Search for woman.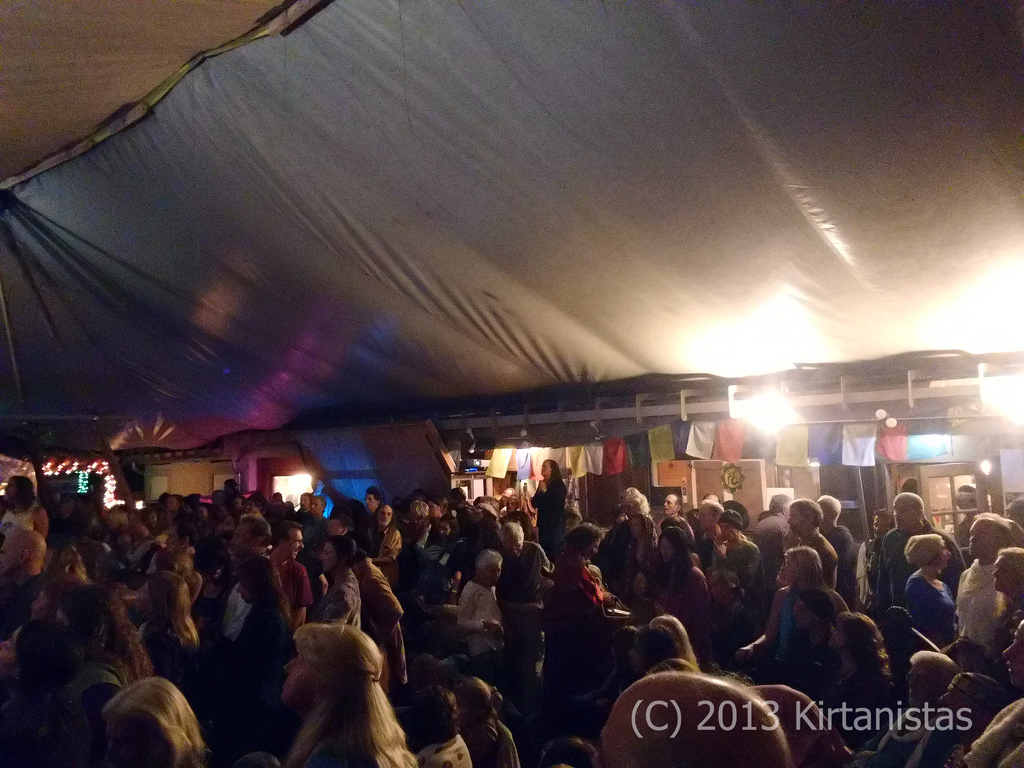
Found at BBox(458, 548, 519, 685).
